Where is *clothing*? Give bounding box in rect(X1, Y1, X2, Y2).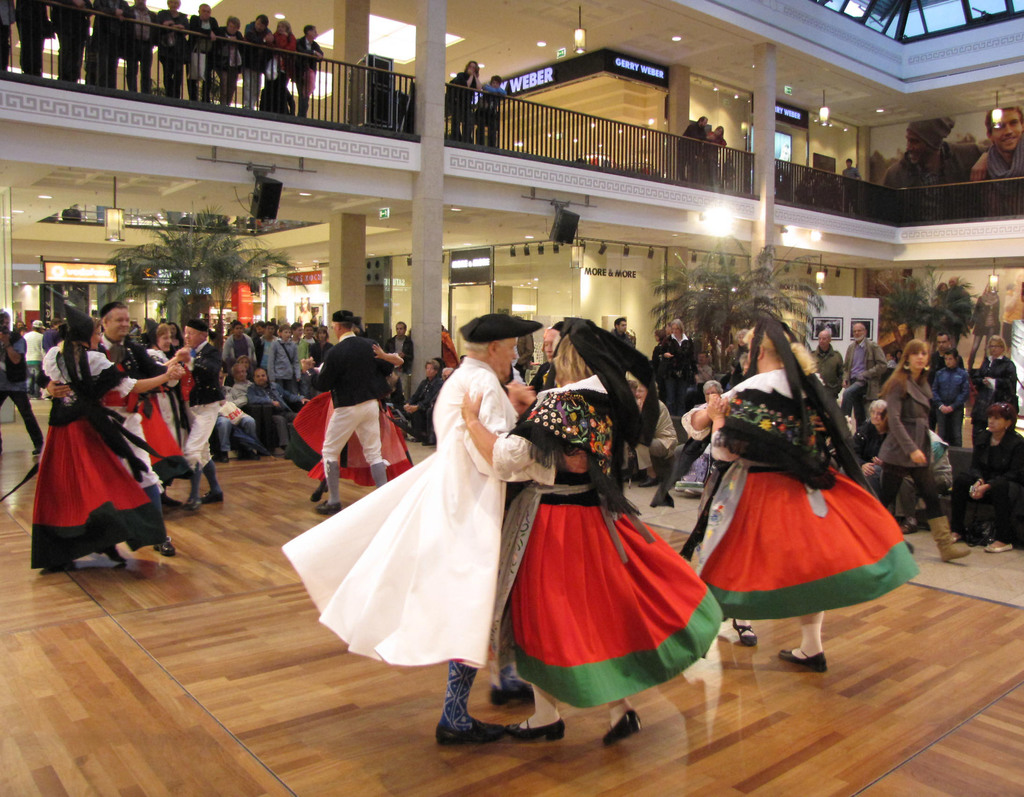
rect(42, 331, 179, 491).
